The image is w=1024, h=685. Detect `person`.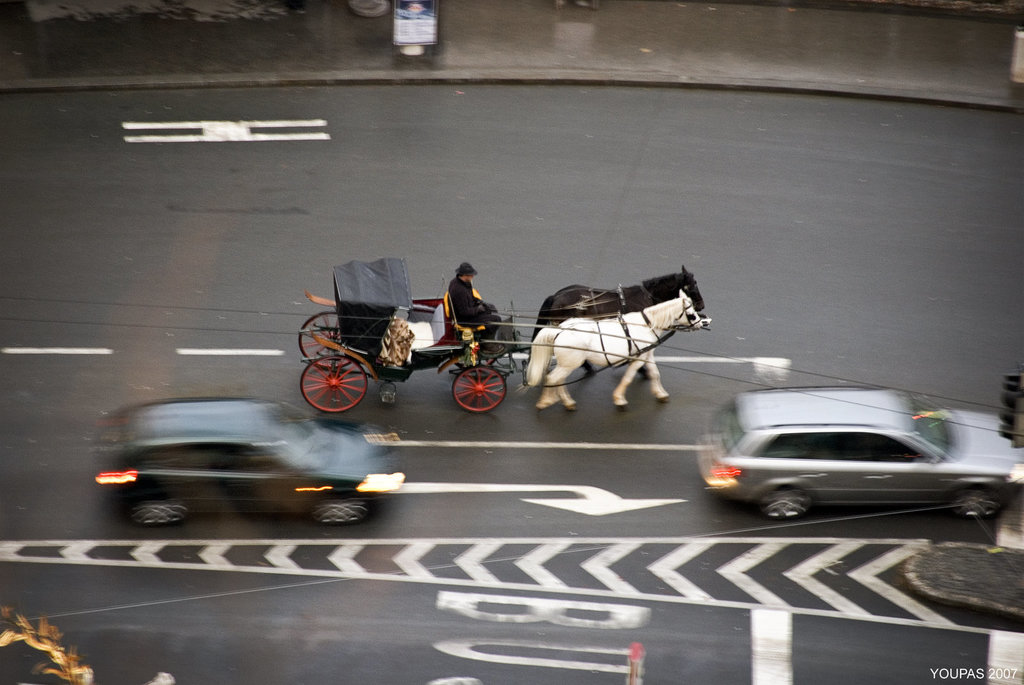
Detection: {"x1": 432, "y1": 258, "x2": 491, "y2": 345}.
